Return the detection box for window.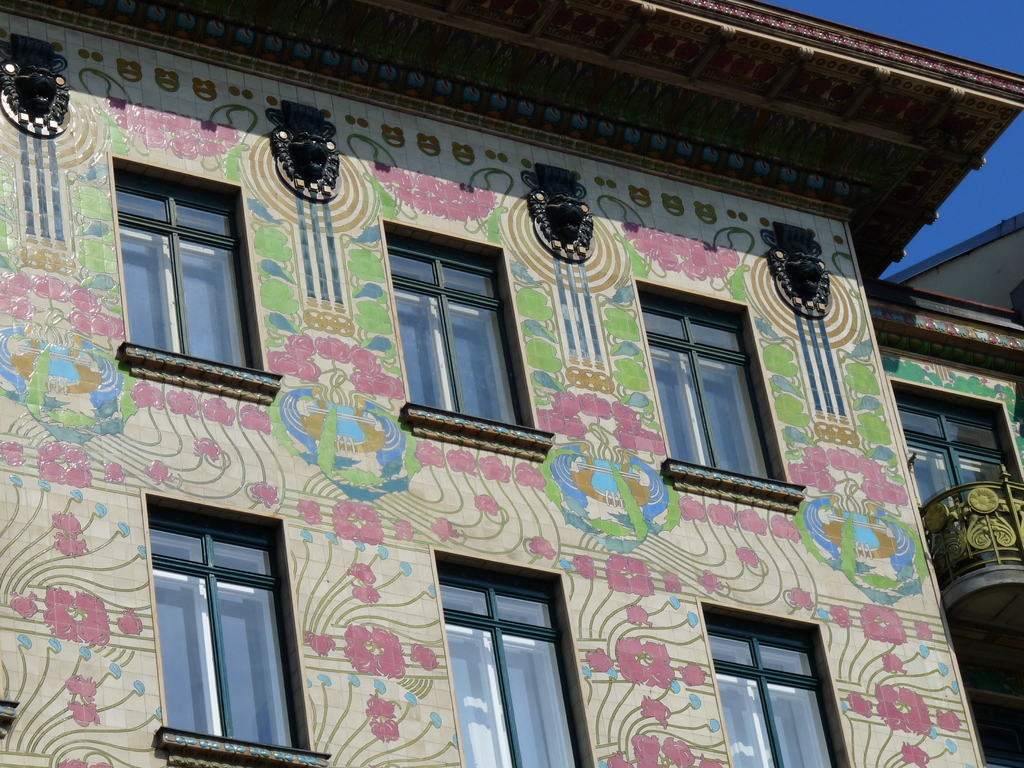
l=701, t=592, r=859, b=767.
